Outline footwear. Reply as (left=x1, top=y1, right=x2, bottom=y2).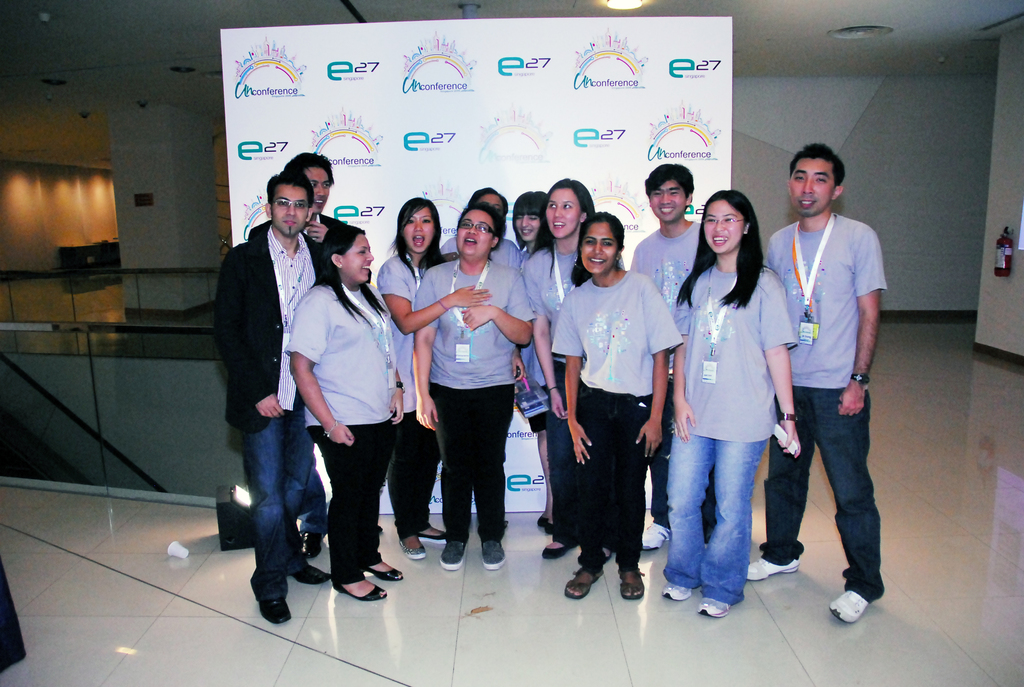
(left=397, top=537, right=428, bottom=564).
